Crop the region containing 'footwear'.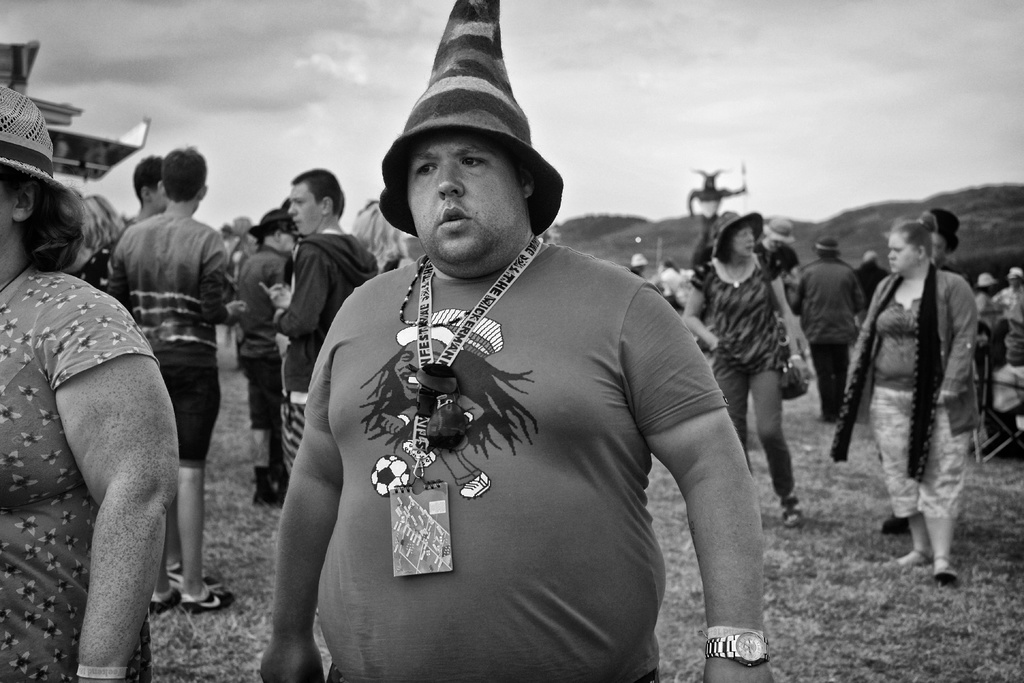
Crop region: {"x1": 186, "y1": 592, "x2": 237, "y2": 614}.
